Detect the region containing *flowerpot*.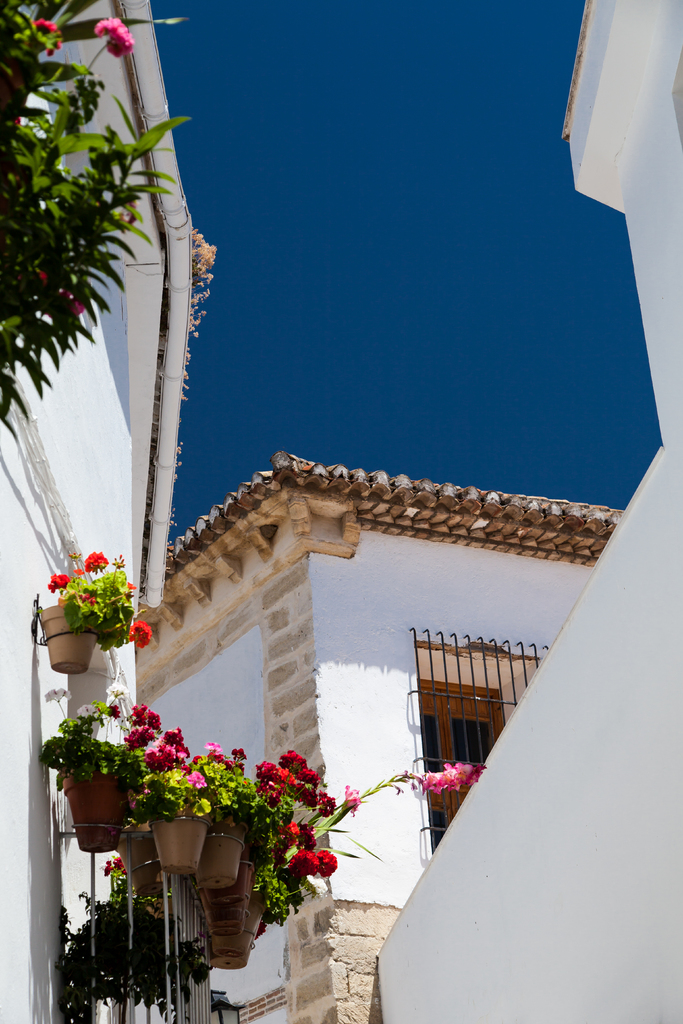
Rect(148, 819, 215, 879).
